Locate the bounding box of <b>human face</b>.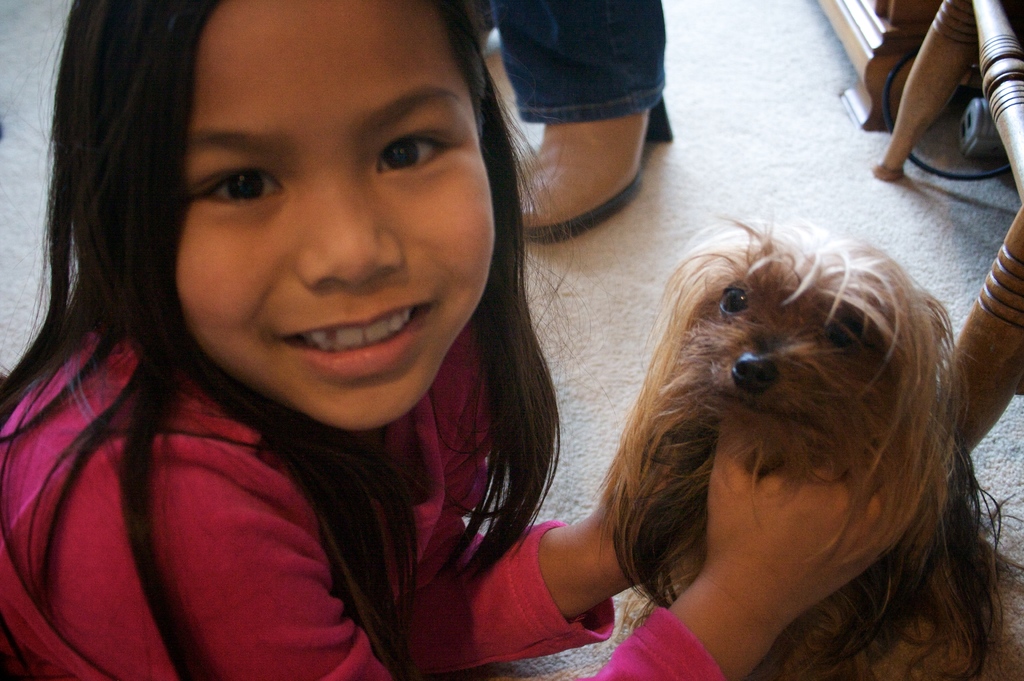
Bounding box: (164, 0, 495, 433).
